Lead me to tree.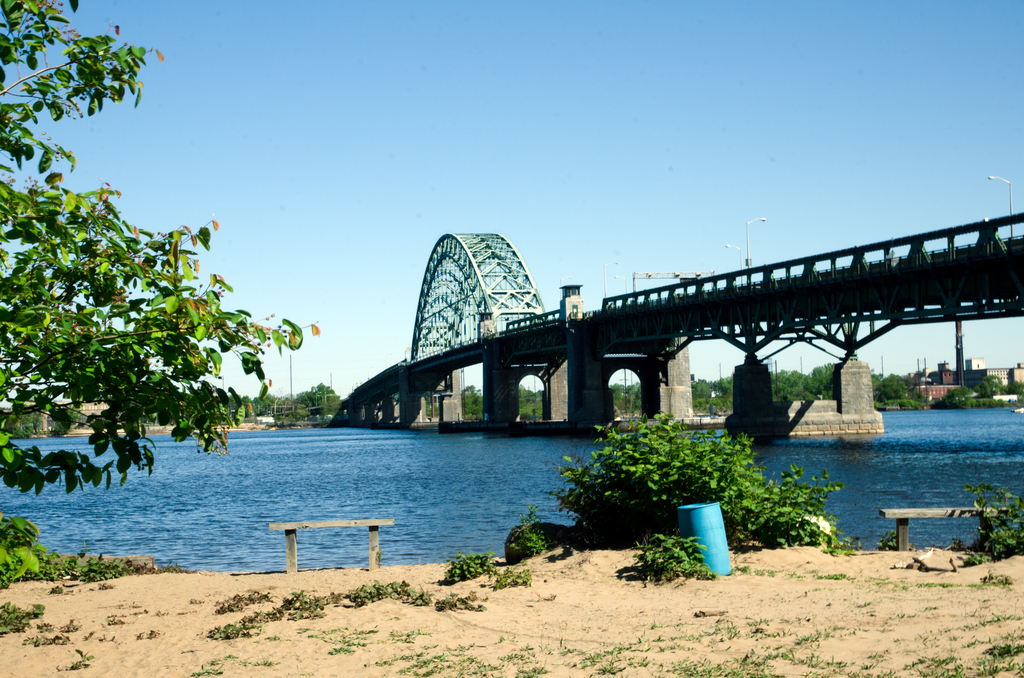
Lead to 227,383,340,423.
